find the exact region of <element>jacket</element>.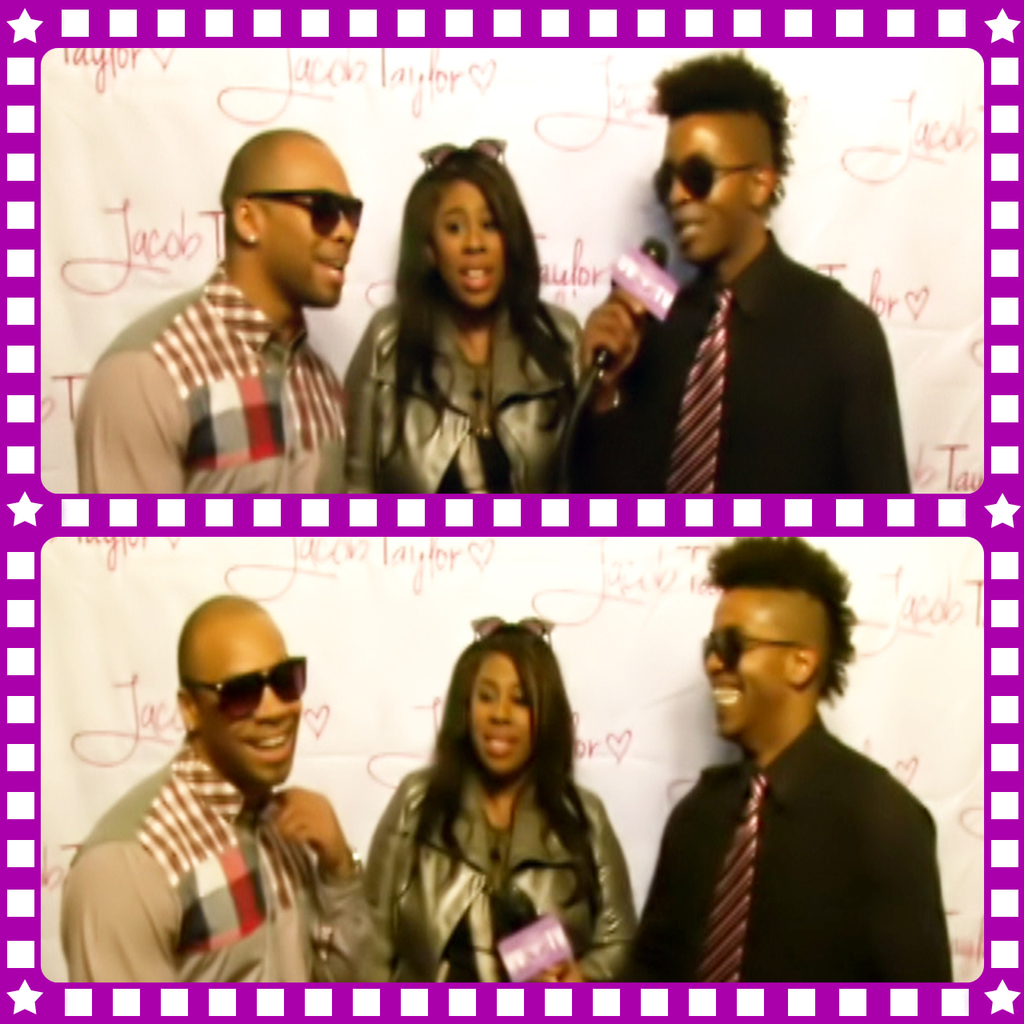
Exact region: box=[346, 300, 580, 494].
